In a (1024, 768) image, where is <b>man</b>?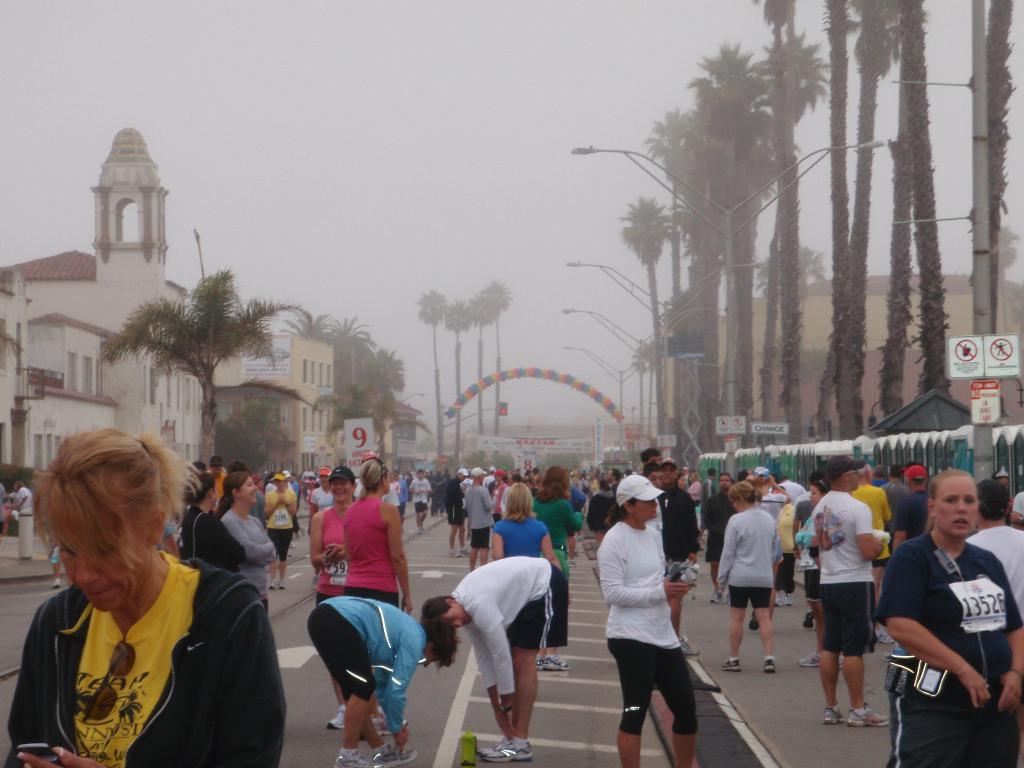
[x1=408, y1=467, x2=436, y2=532].
